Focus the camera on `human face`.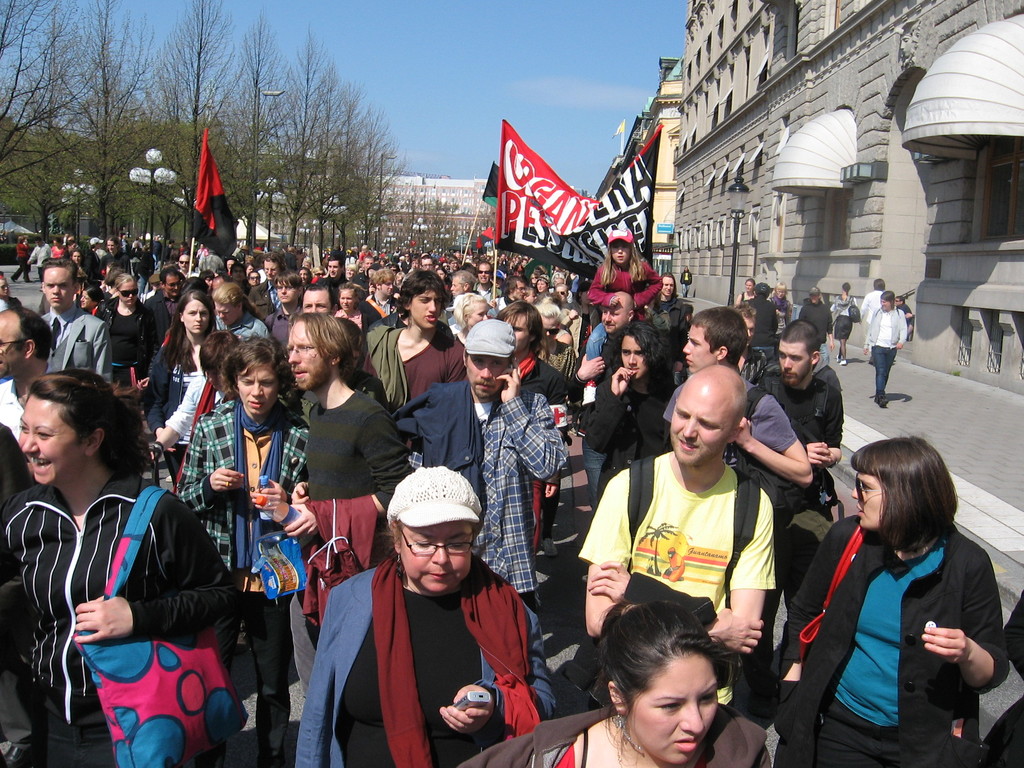
Focus region: [452, 276, 465, 294].
